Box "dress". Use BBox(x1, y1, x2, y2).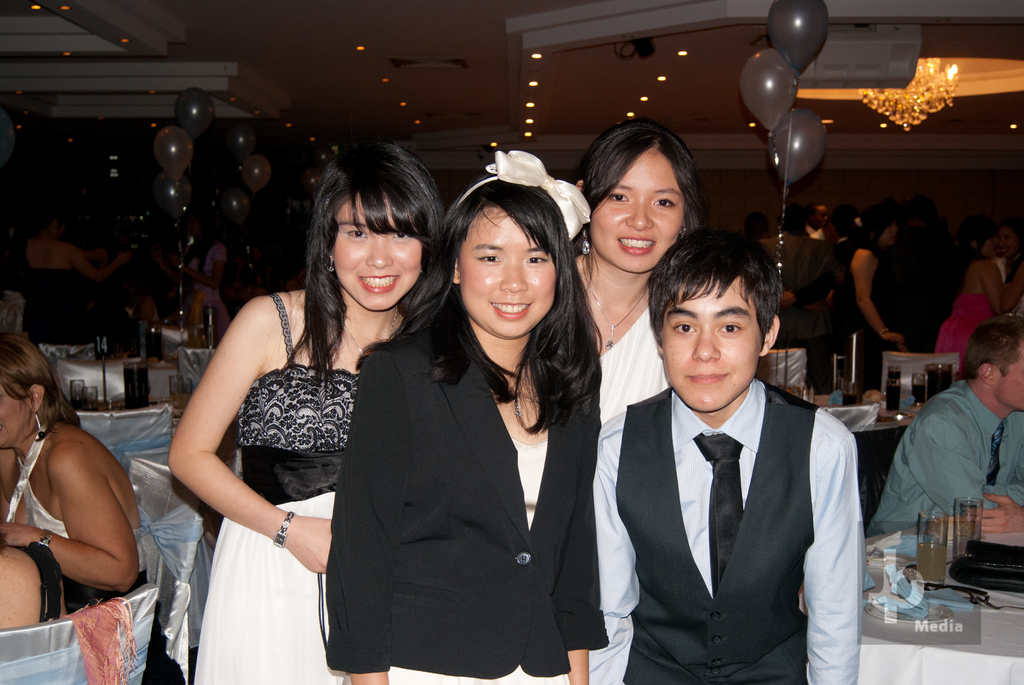
BBox(178, 265, 415, 663).
